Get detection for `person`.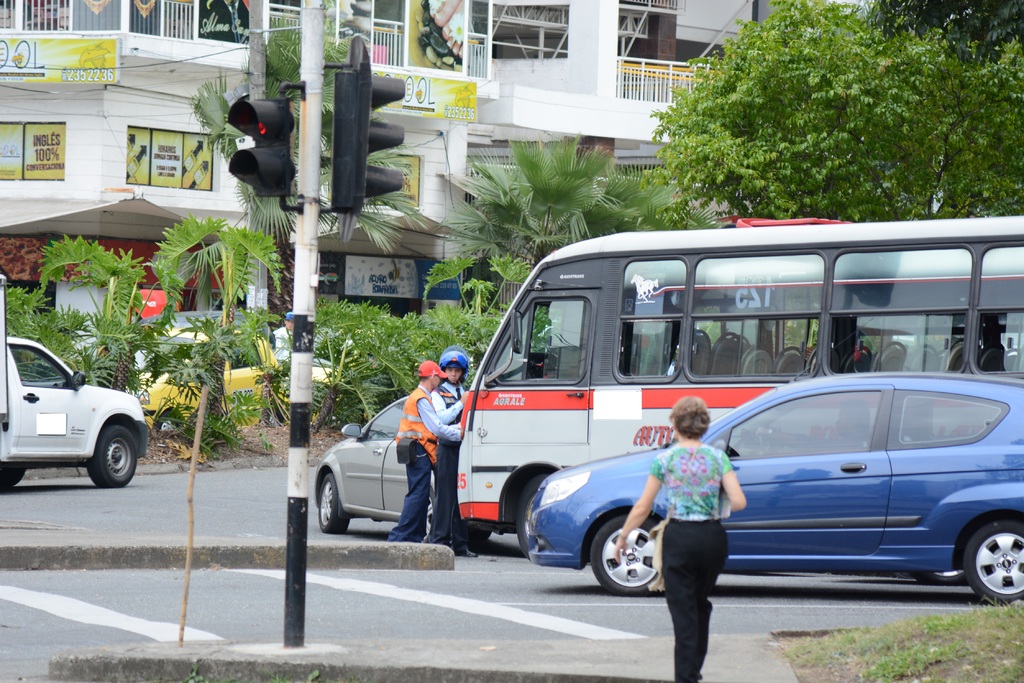
Detection: {"x1": 430, "y1": 346, "x2": 477, "y2": 553}.
